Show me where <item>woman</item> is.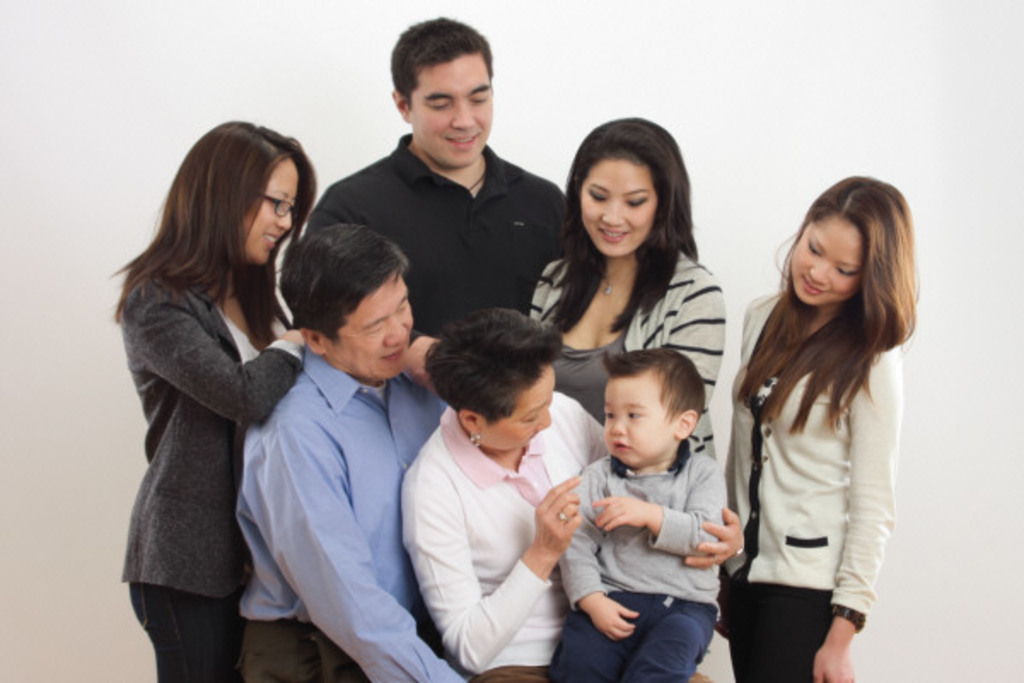
<item>woman</item> is at 529/116/724/461.
